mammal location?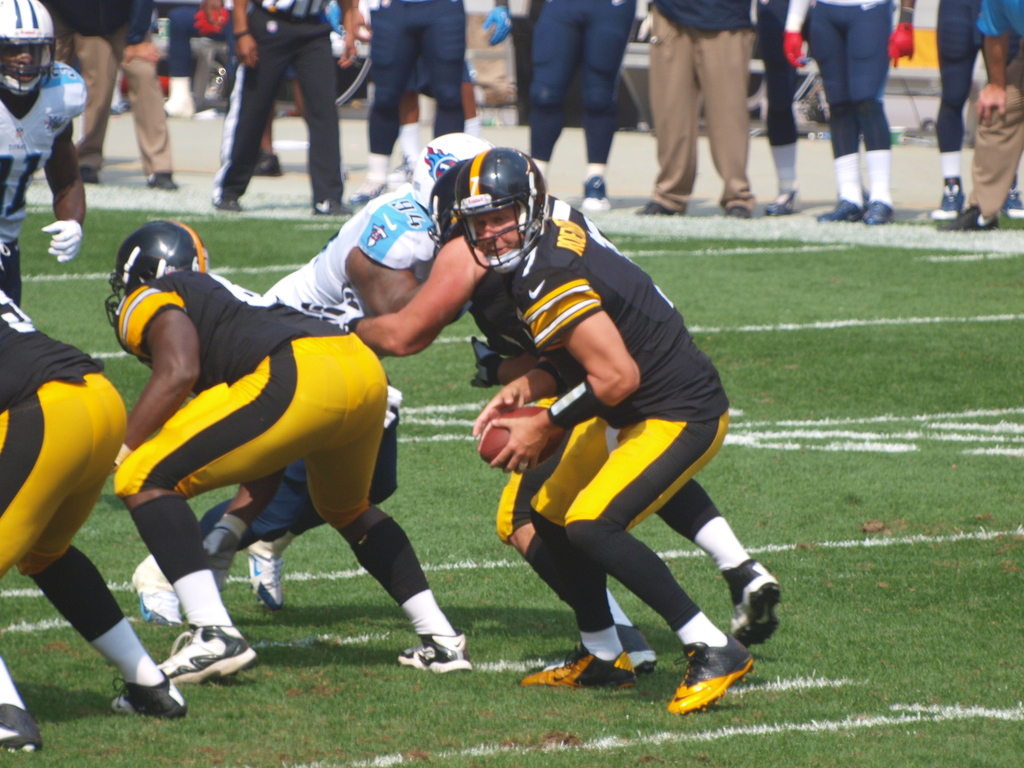
(left=451, top=152, right=732, bottom=717)
